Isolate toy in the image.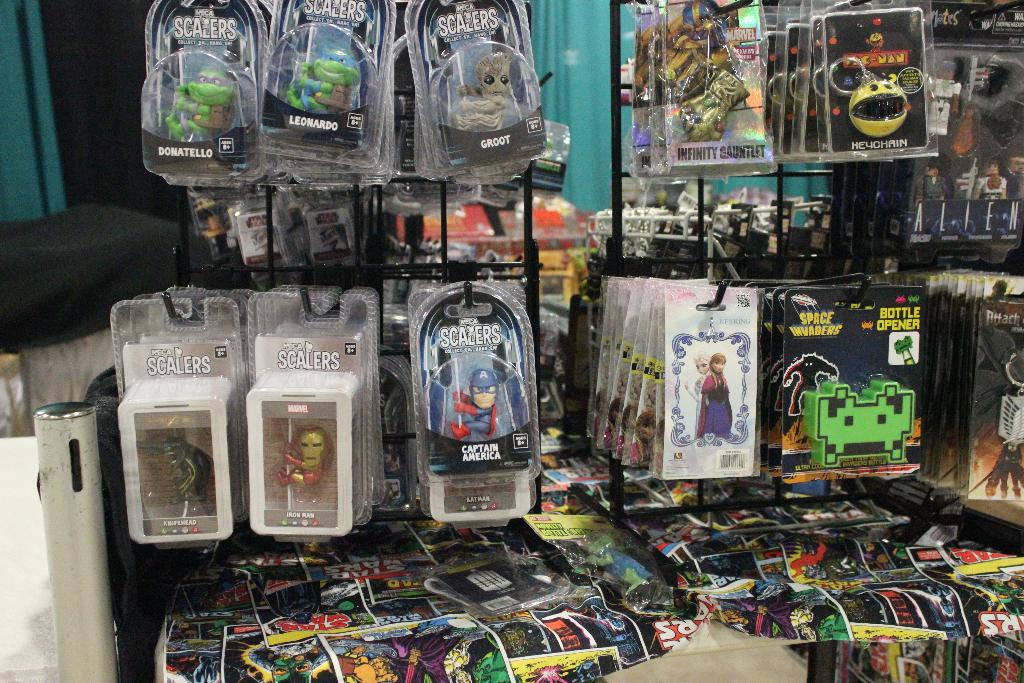
Isolated region: x1=163 y1=64 x2=239 y2=142.
